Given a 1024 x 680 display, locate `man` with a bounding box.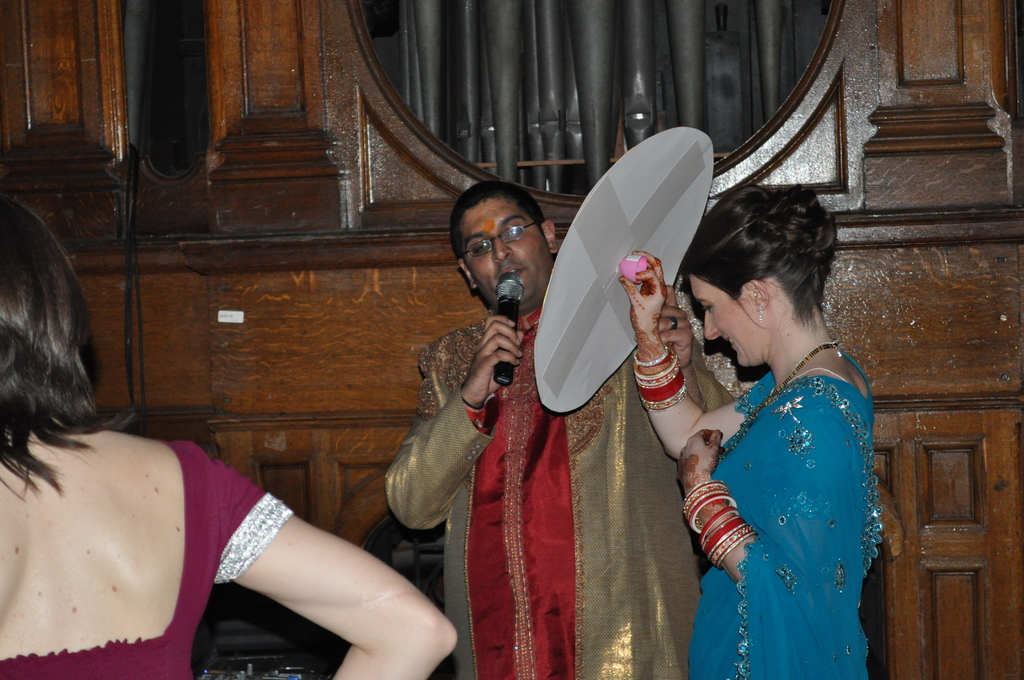
Located: crop(381, 179, 732, 679).
